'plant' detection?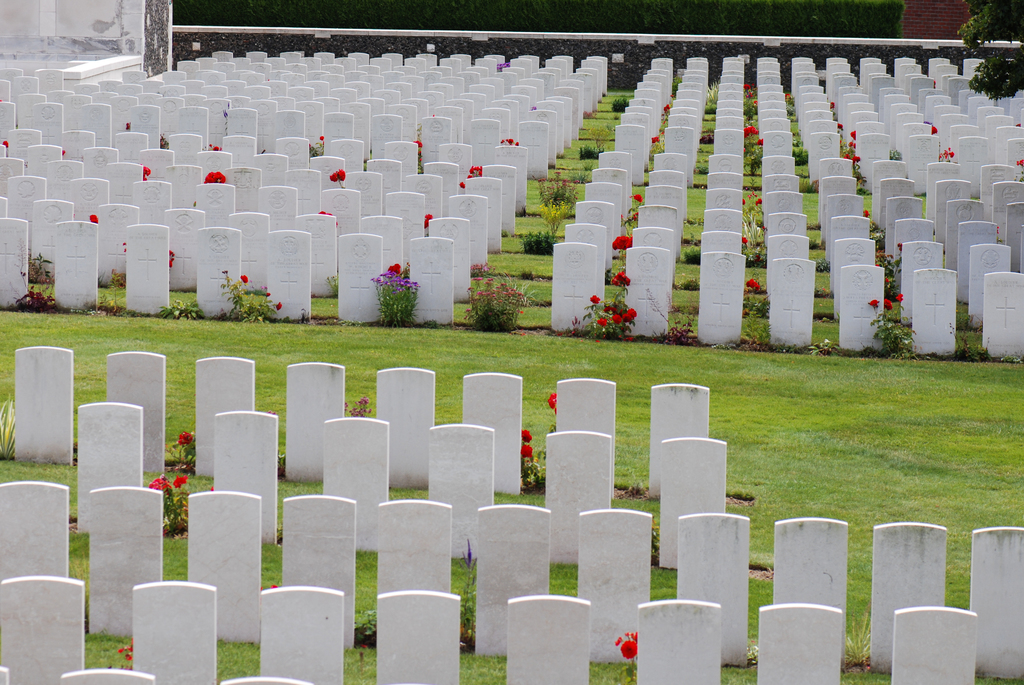
498:125:522:150
